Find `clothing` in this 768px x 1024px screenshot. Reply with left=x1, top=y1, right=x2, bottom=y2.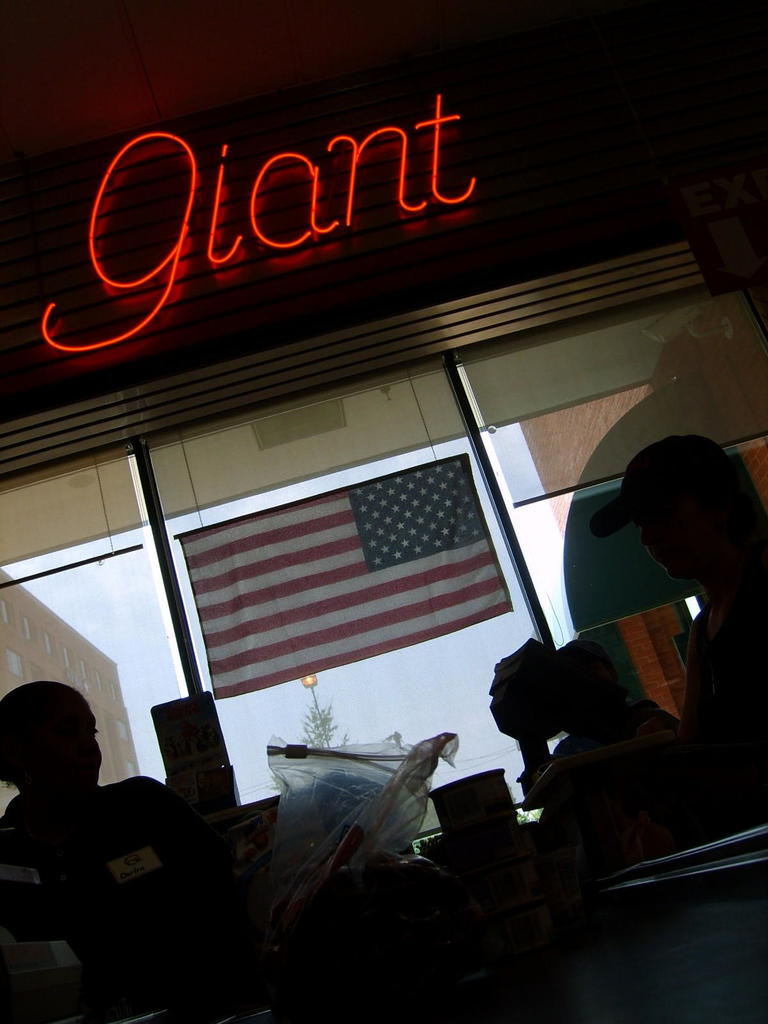
left=568, top=526, right=767, bottom=1023.
